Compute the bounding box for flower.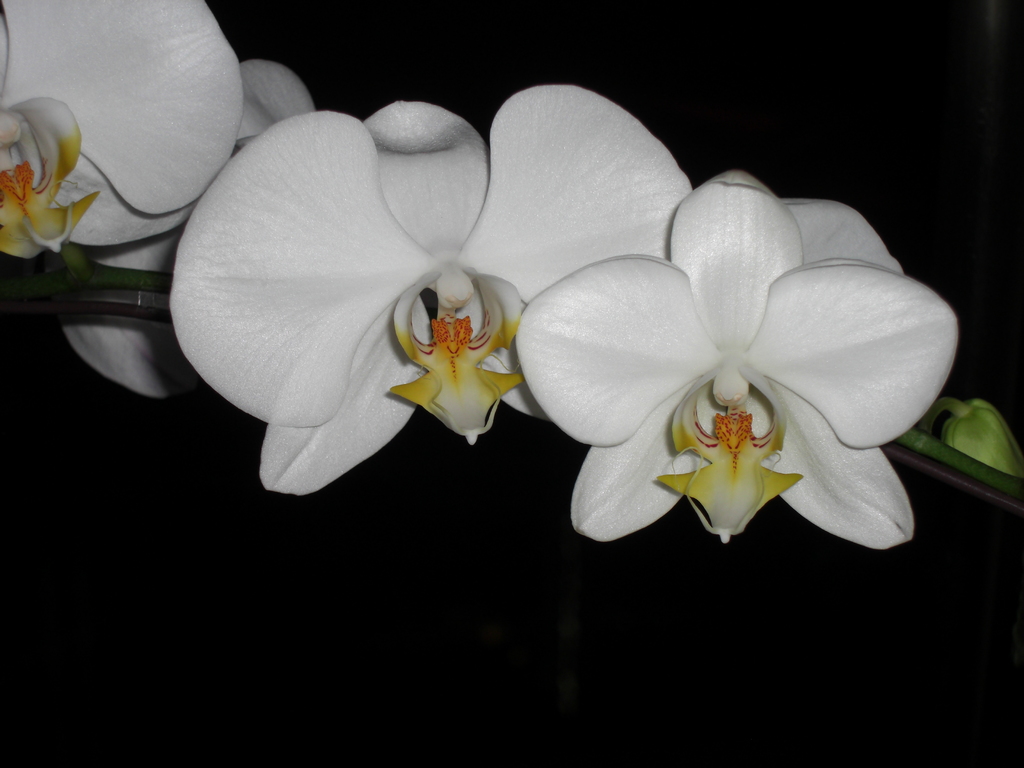
bbox(161, 79, 694, 505).
